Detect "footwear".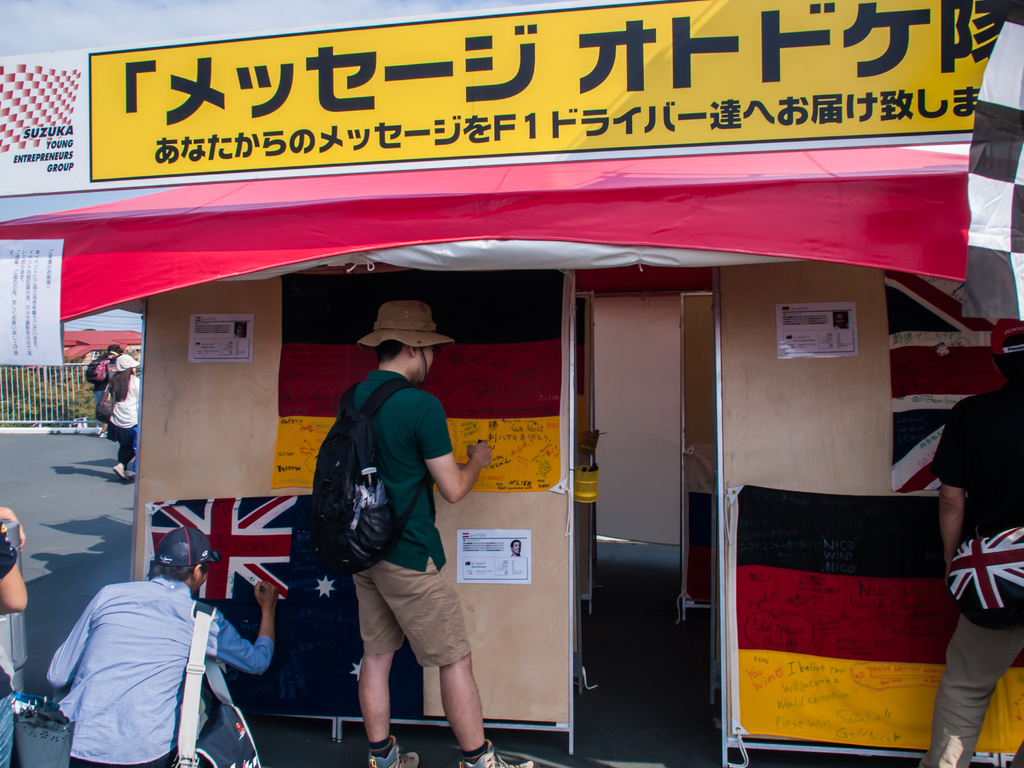
Detected at x1=452, y1=733, x2=536, y2=767.
